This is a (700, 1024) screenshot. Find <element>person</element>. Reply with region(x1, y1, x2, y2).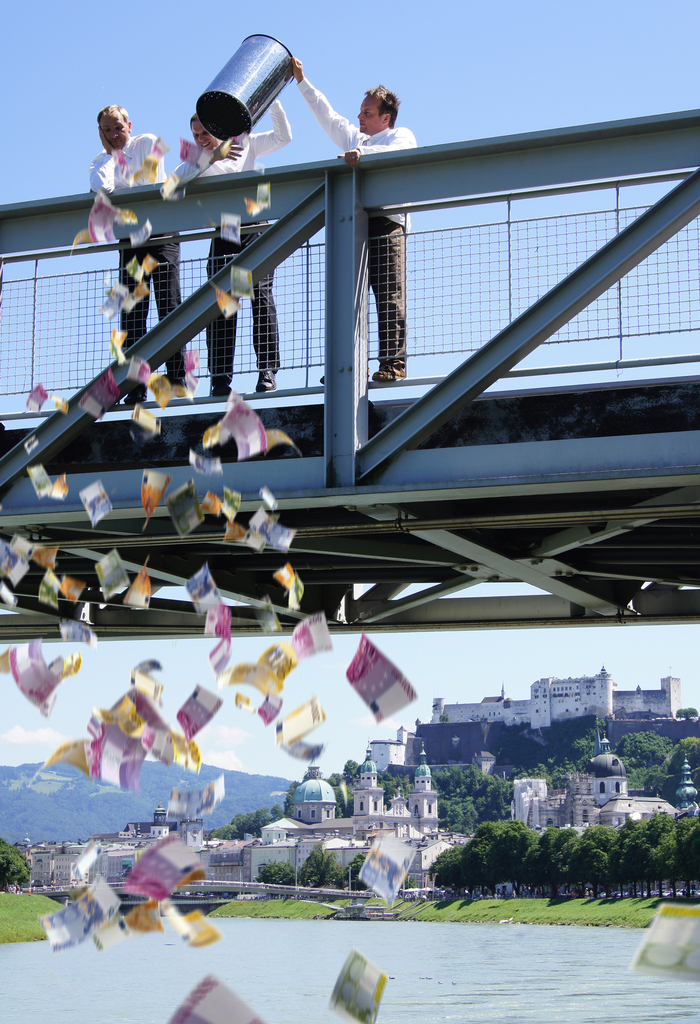
region(289, 59, 414, 387).
